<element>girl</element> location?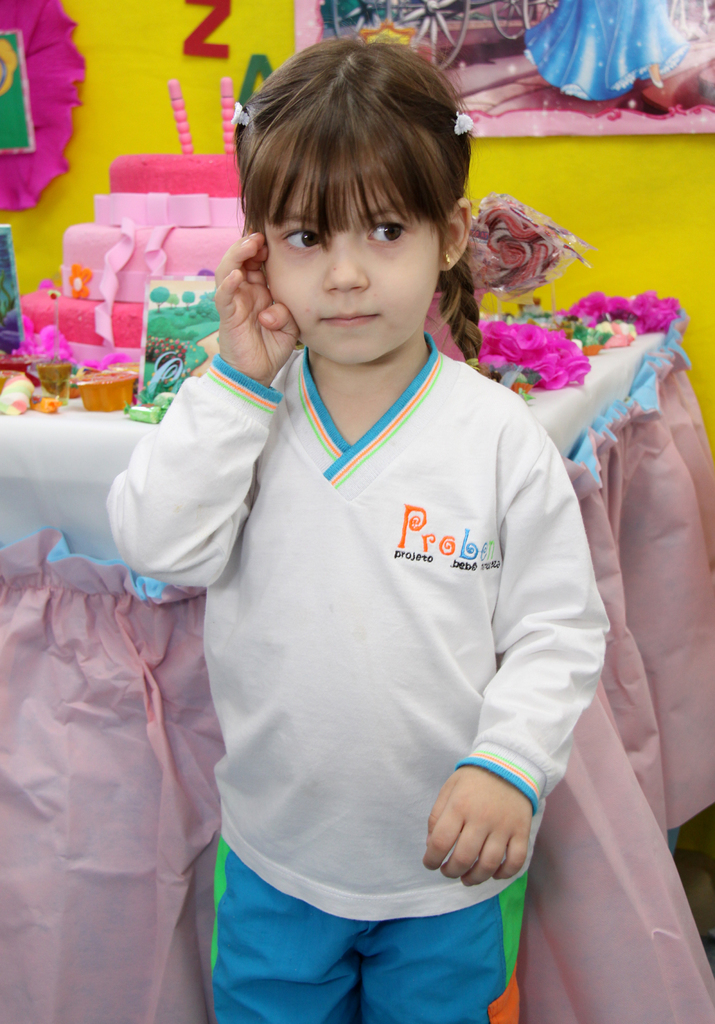
BBox(100, 34, 615, 1023)
